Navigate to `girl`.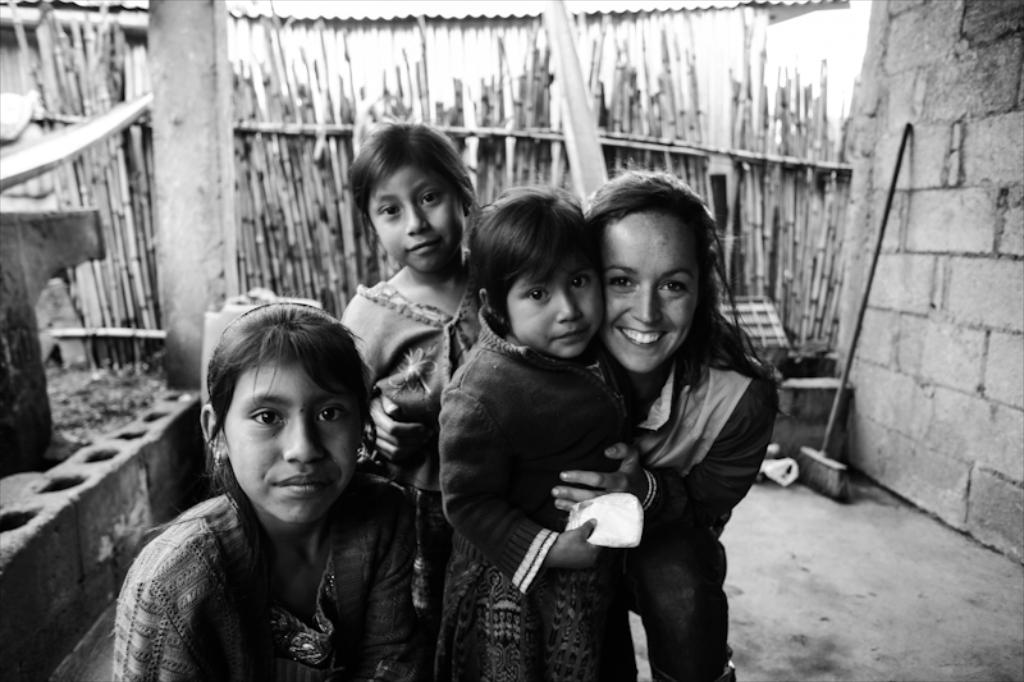
Navigation target: detection(109, 287, 422, 681).
